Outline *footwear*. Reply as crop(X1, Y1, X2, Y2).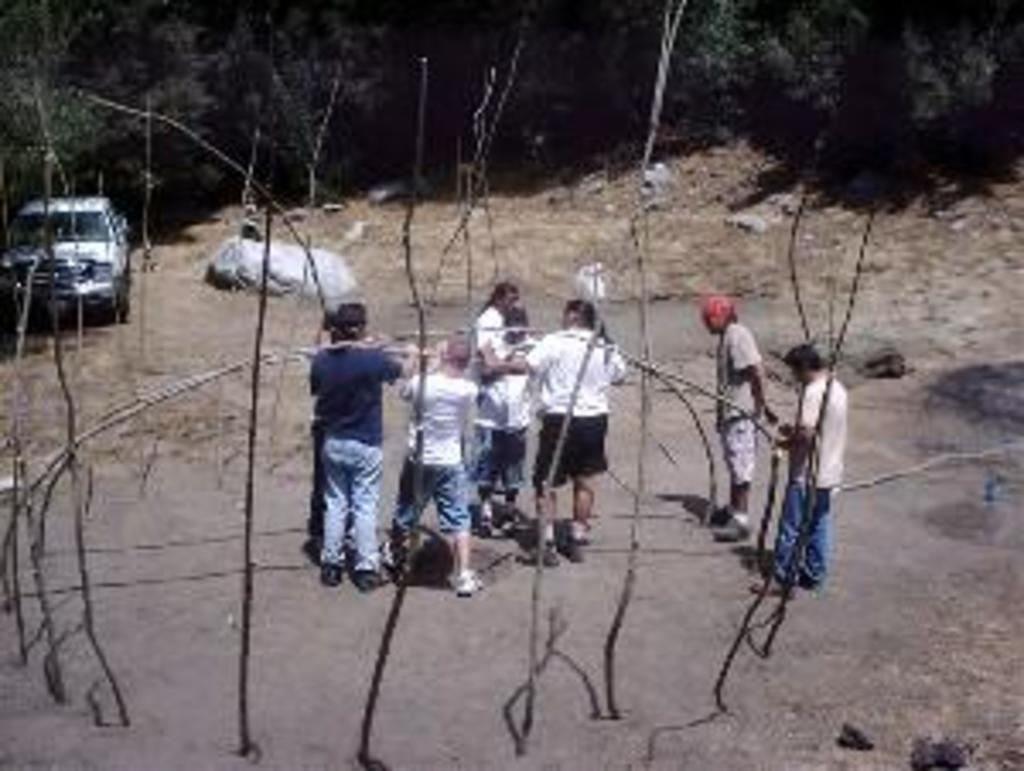
crop(447, 570, 478, 597).
